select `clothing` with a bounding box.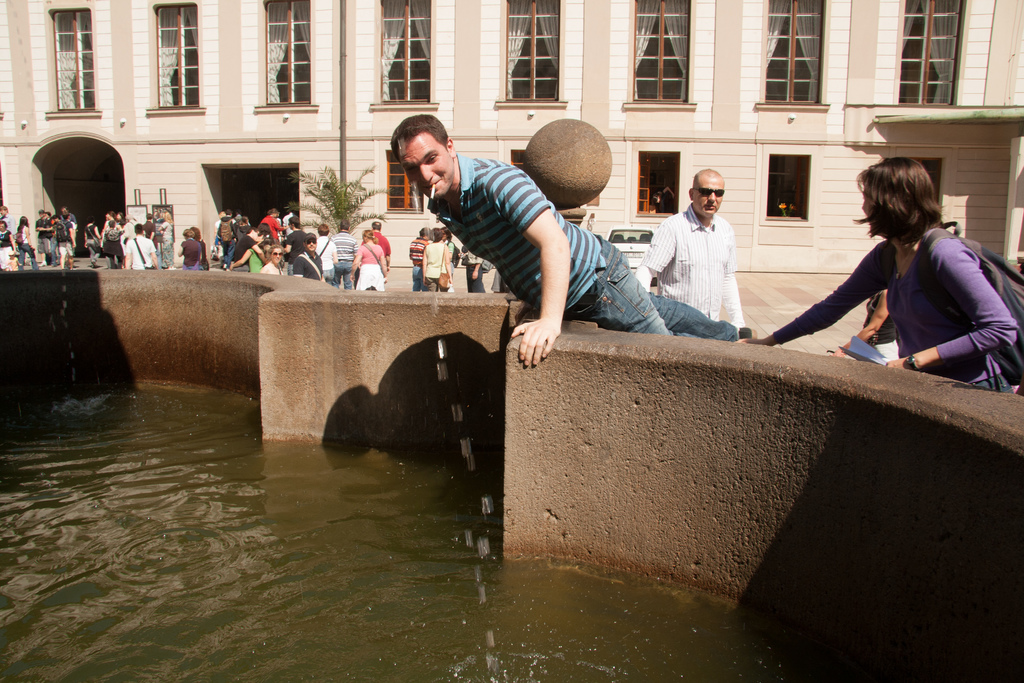
[x1=332, y1=227, x2=358, y2=291].
